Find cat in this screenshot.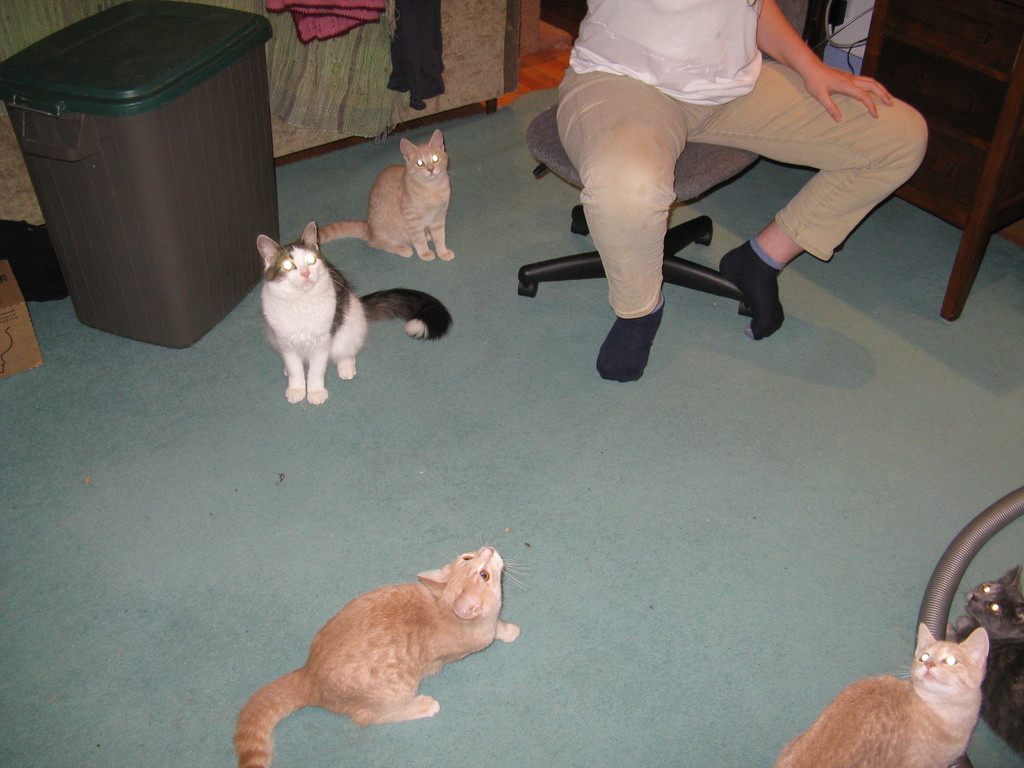
The bounding box for cat is rect(254, 221, 454, 410).
